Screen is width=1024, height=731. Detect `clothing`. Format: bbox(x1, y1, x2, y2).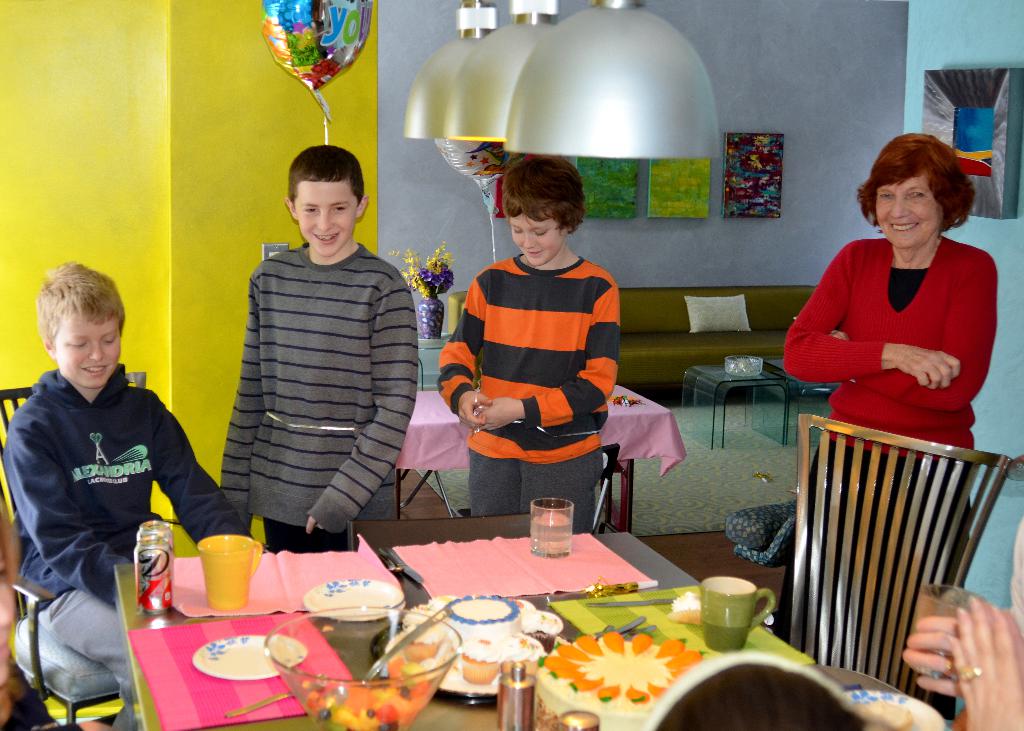
bbox(798, 233, 998, 449).
